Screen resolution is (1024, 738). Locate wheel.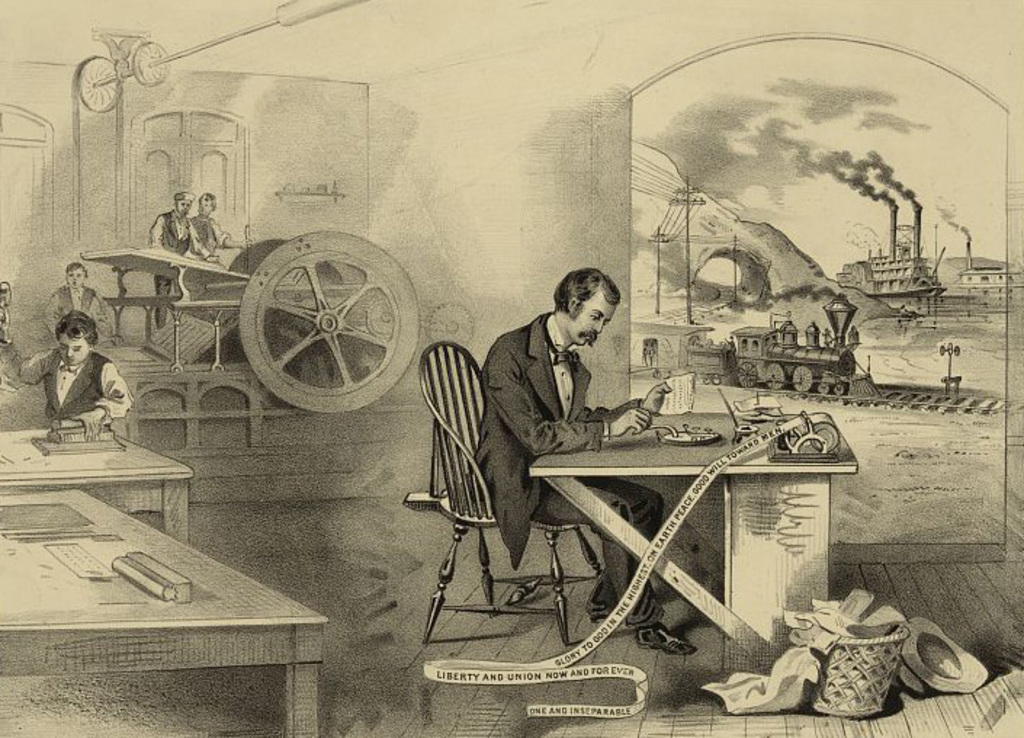
(703, 375, 712, 388).
